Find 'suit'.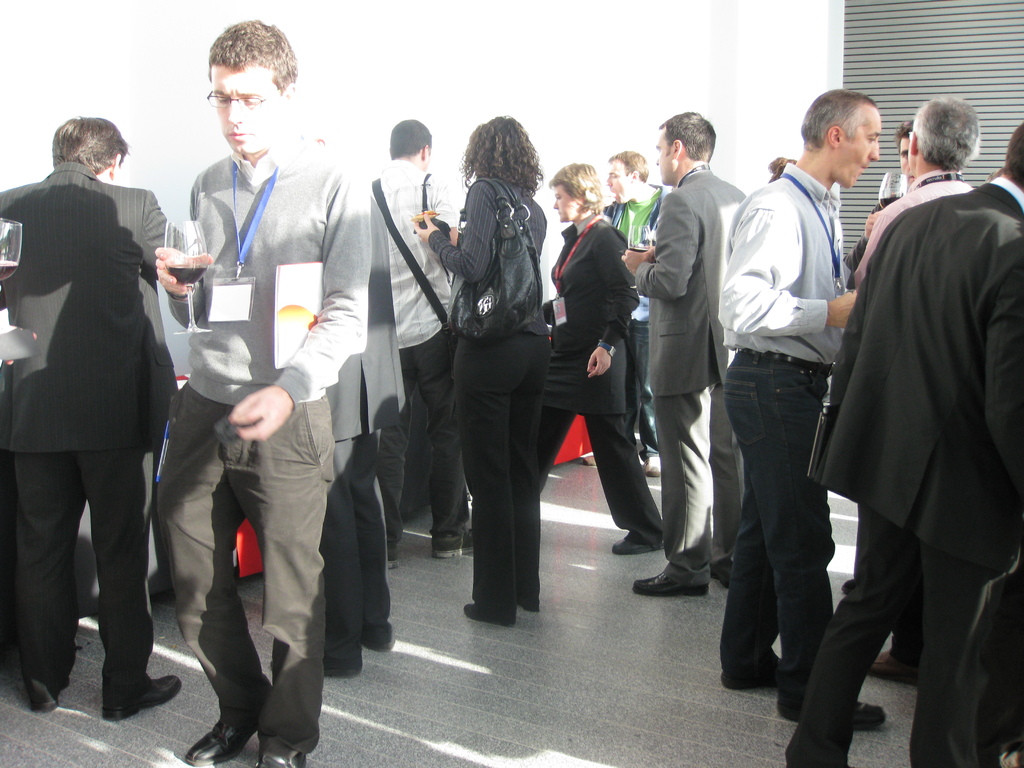
crop(0, 161, 179, 703).
